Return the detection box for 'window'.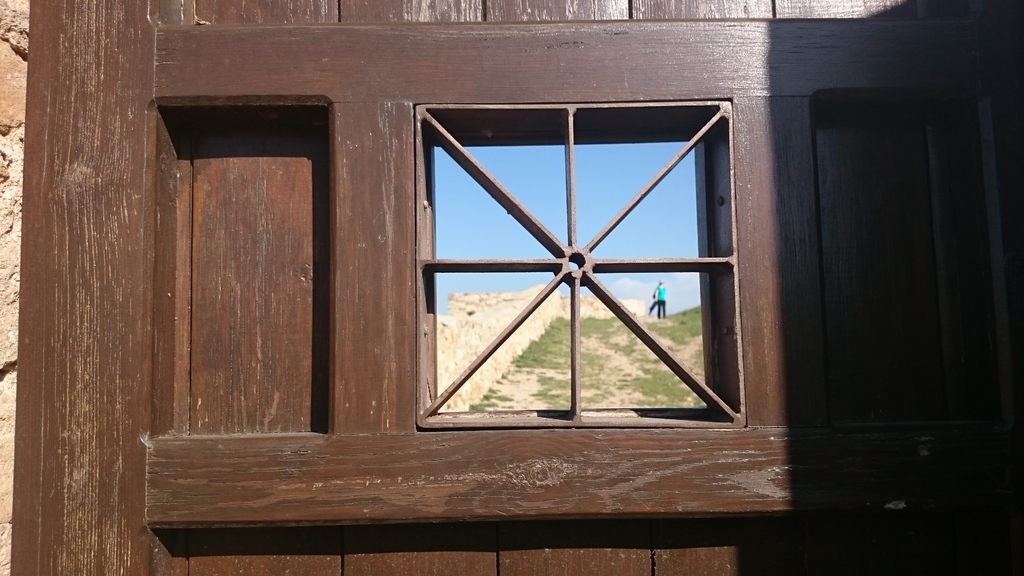
444, 73, 748, 444.
